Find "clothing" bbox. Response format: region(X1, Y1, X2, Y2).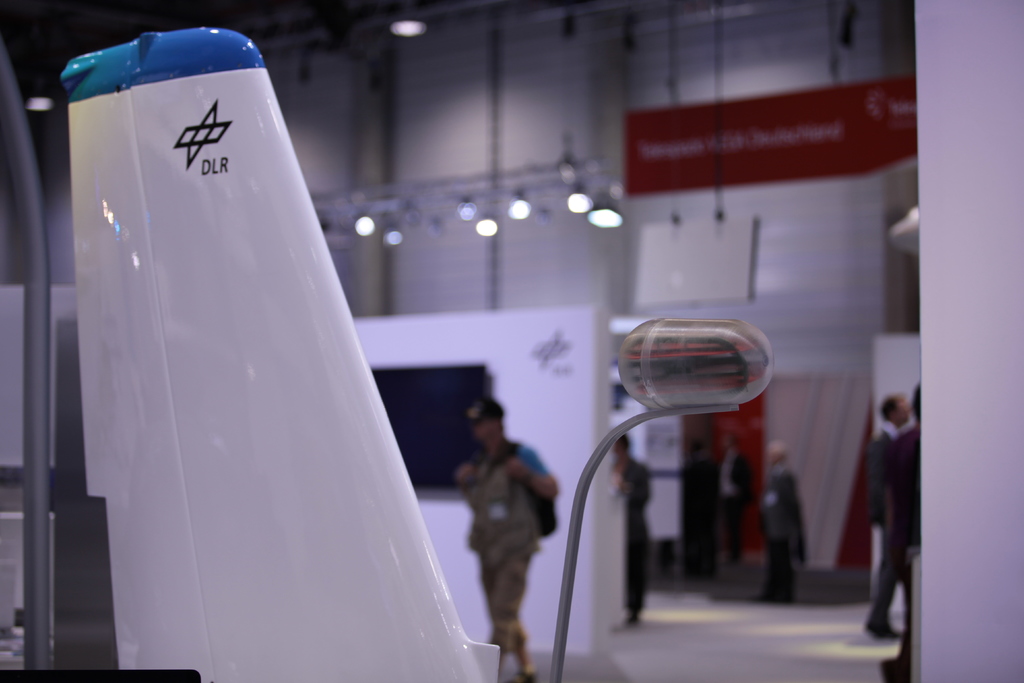
region(866, 414, 895, 520).
